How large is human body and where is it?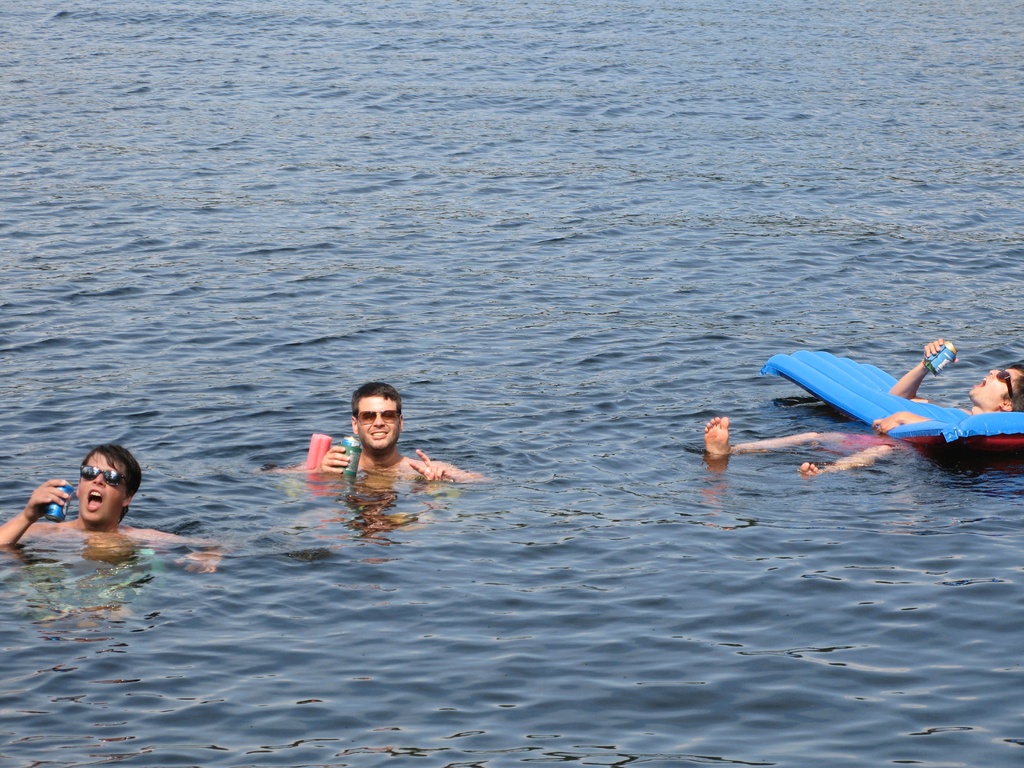
Bounding box: crop(0, 444, 171, 548).
